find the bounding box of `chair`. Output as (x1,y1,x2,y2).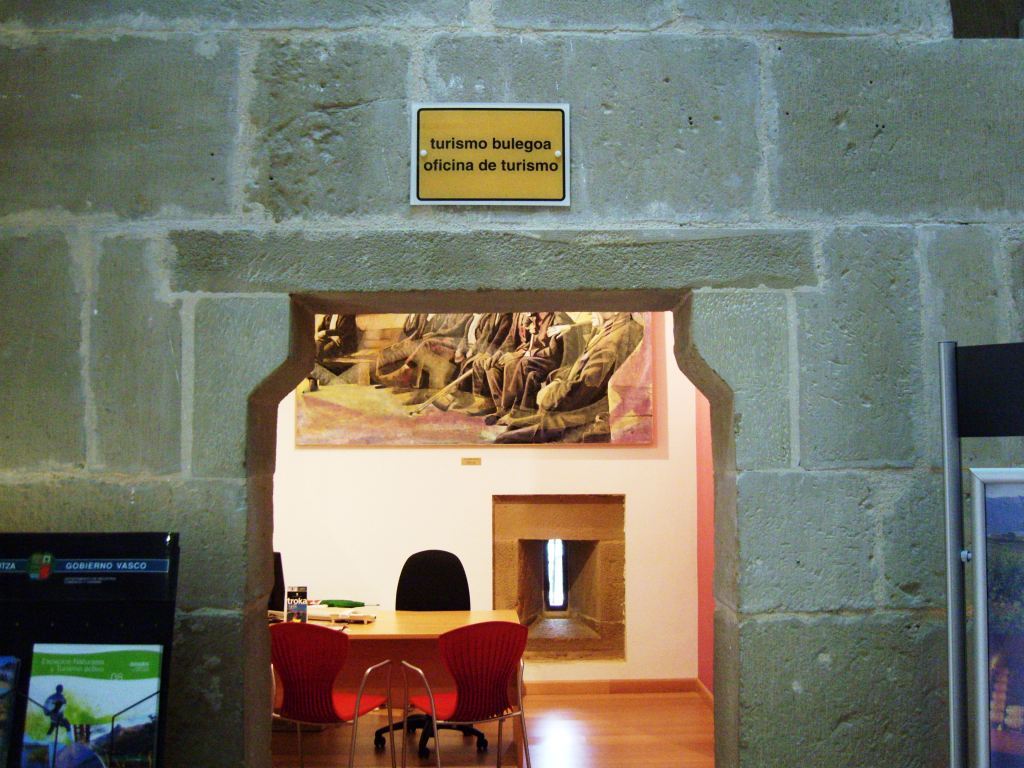
(373,548,491,755).
